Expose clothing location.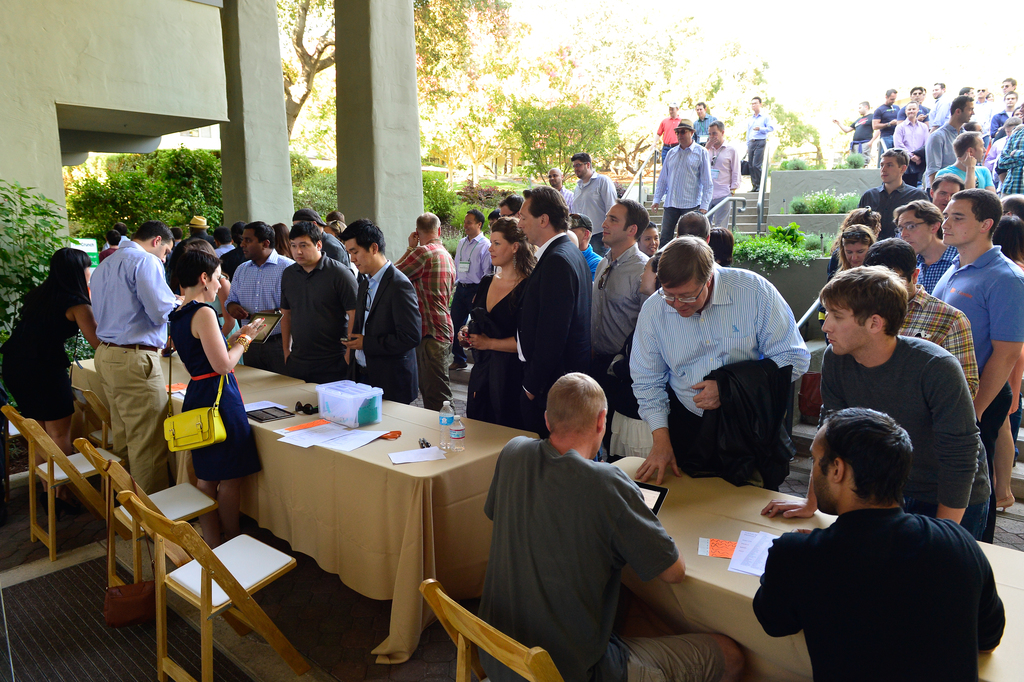
Exposed at bbox(822, 318, 995, 532).
